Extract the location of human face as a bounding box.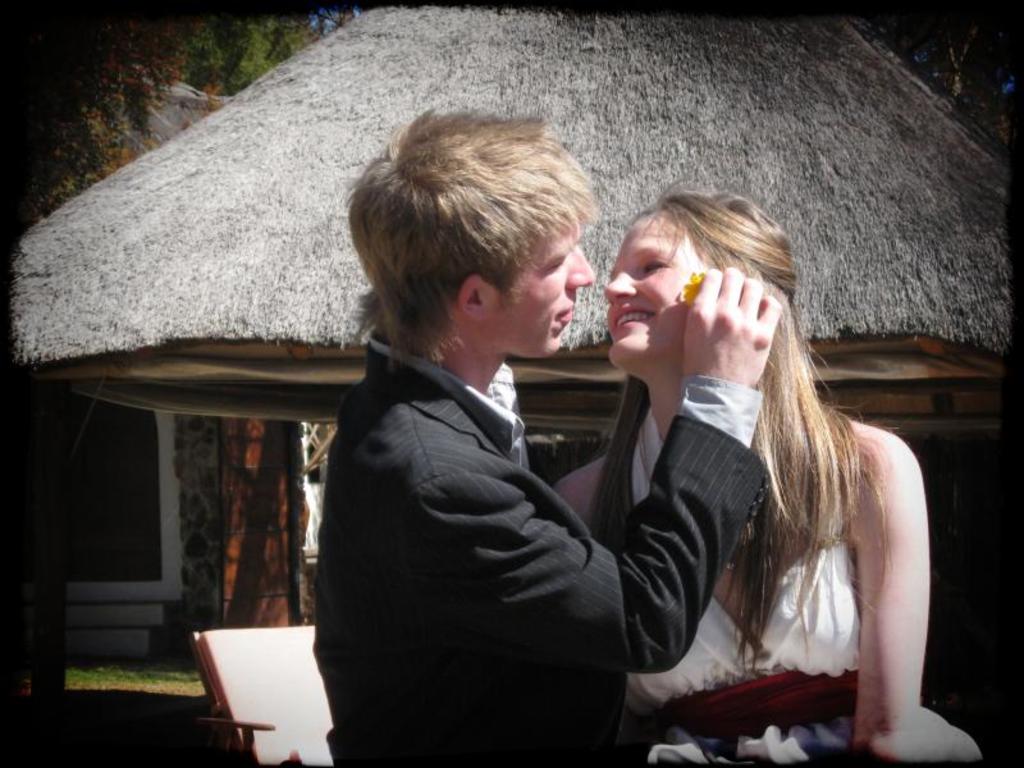
x1=600, y1=198, x2=712, y2=372.
